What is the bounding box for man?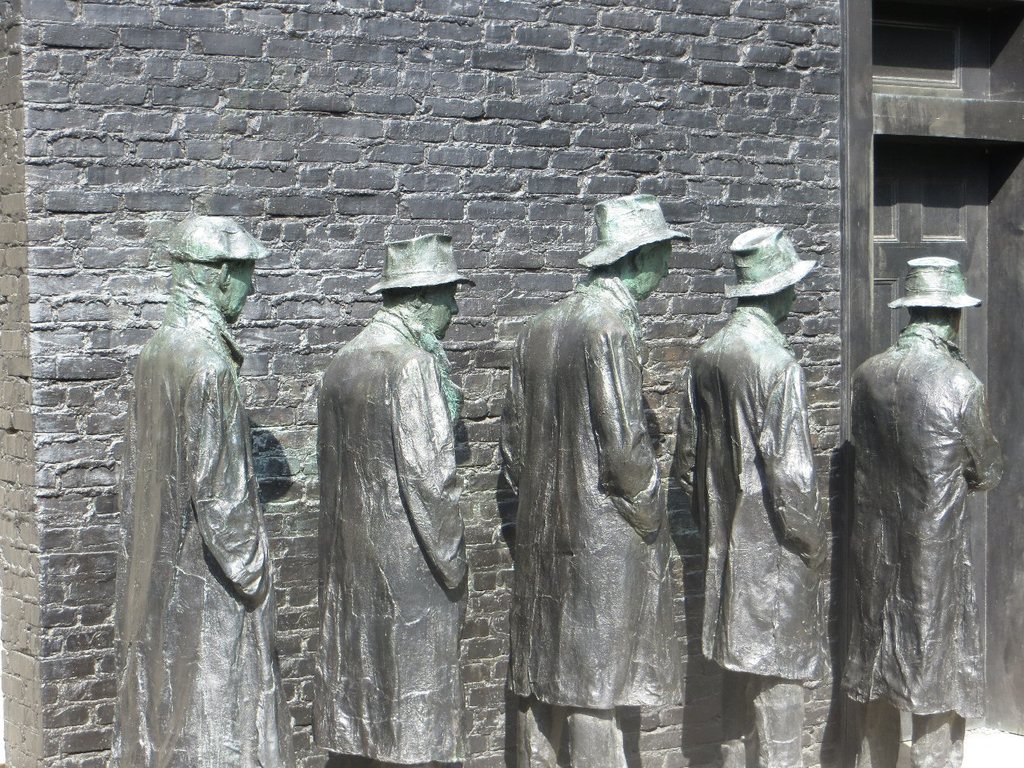
box=[497, 193, 694, 767].
